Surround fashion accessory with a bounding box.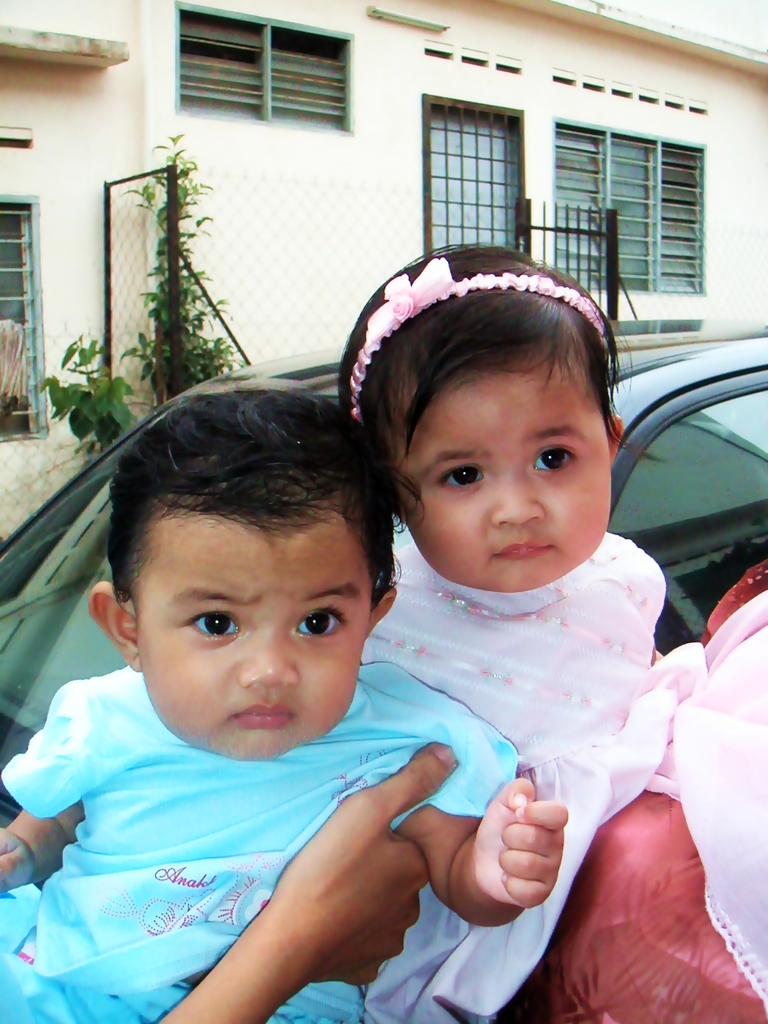
bbox=(342, 251, 617, 421).
